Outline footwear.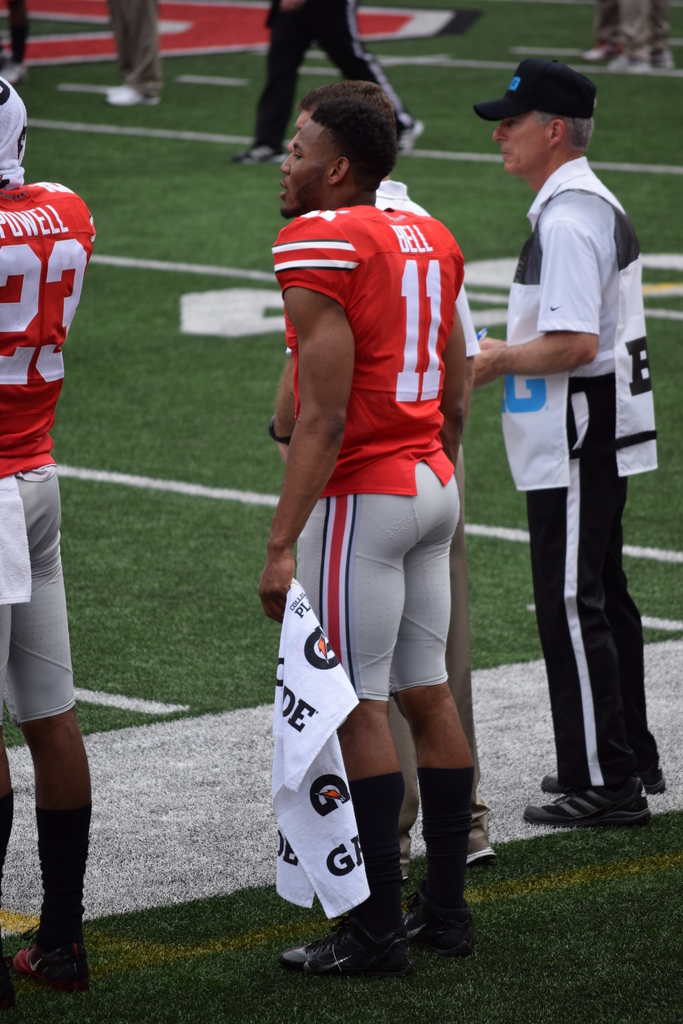
Outline: x1=539, y1=769, x2=671, y2=792.
